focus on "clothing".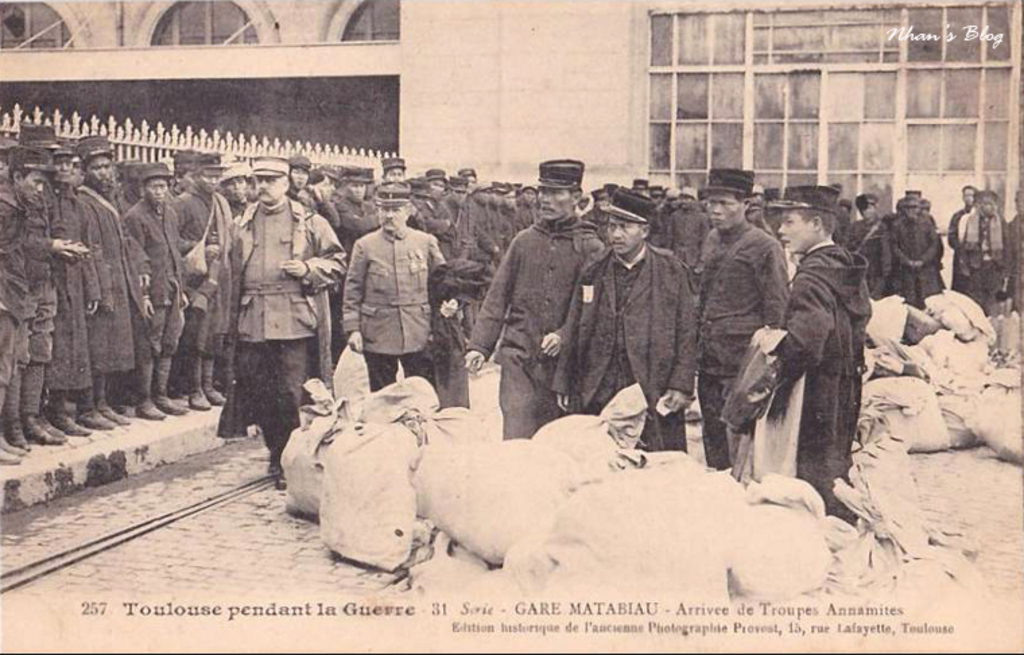
Focused at bbox=(340, 198, 450, 379).
